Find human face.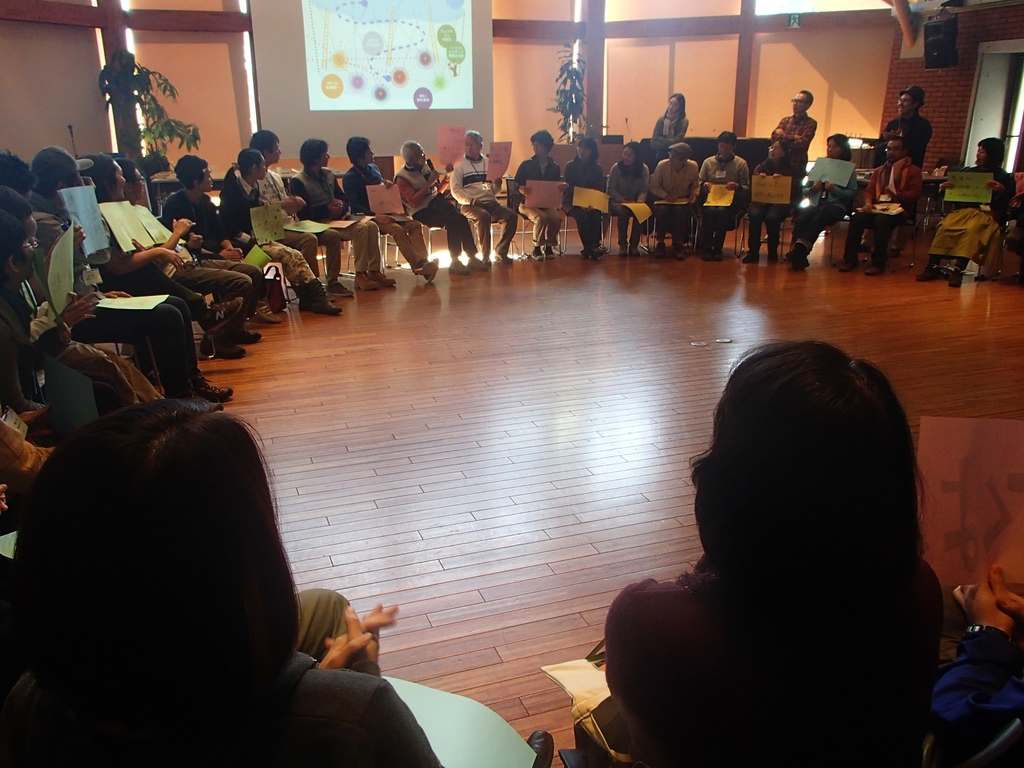
668/150/680/164.
